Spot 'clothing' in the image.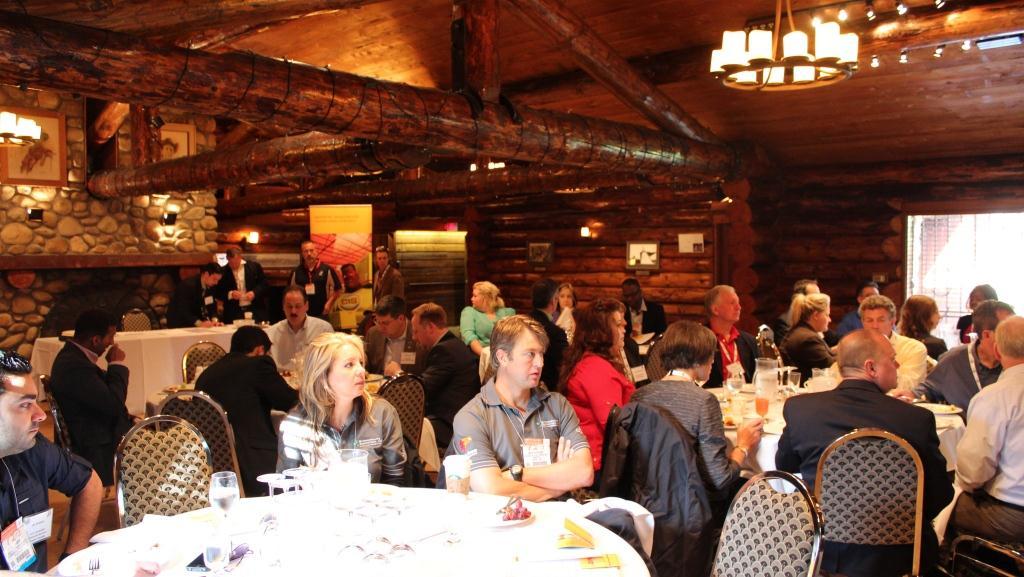
'clothing' found at box(771, 376, 949, 576).
